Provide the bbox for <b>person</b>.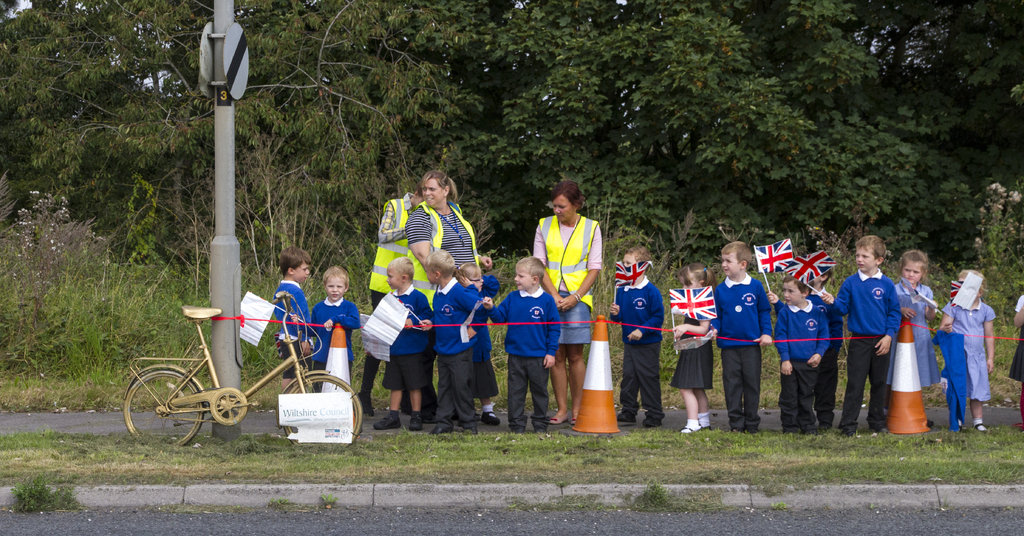
354/179/425/420.
